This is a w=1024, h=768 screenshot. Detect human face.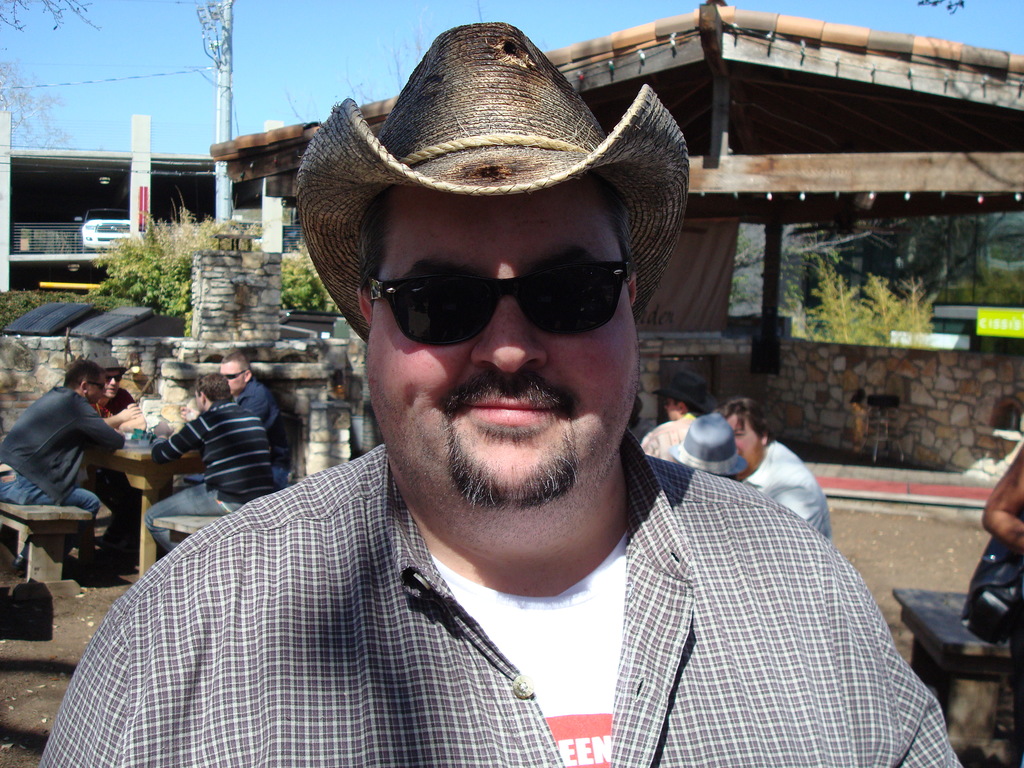
x1=88, y1=376, x2=106, y2=404.
